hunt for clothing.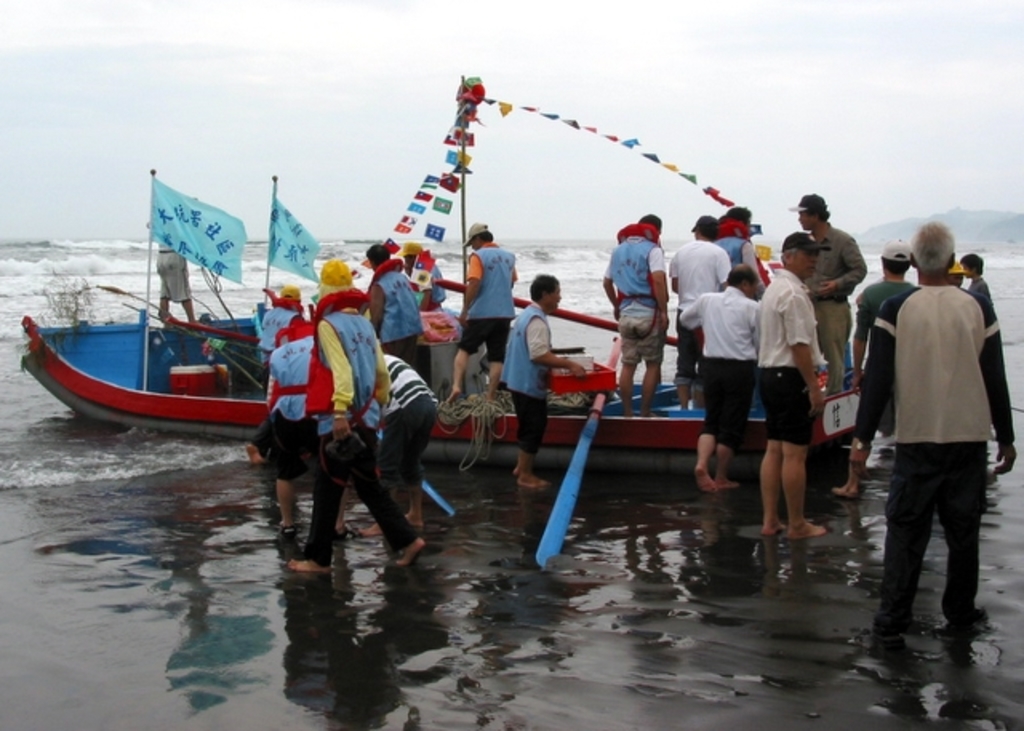
Hunted down at 856,240,914,430.
